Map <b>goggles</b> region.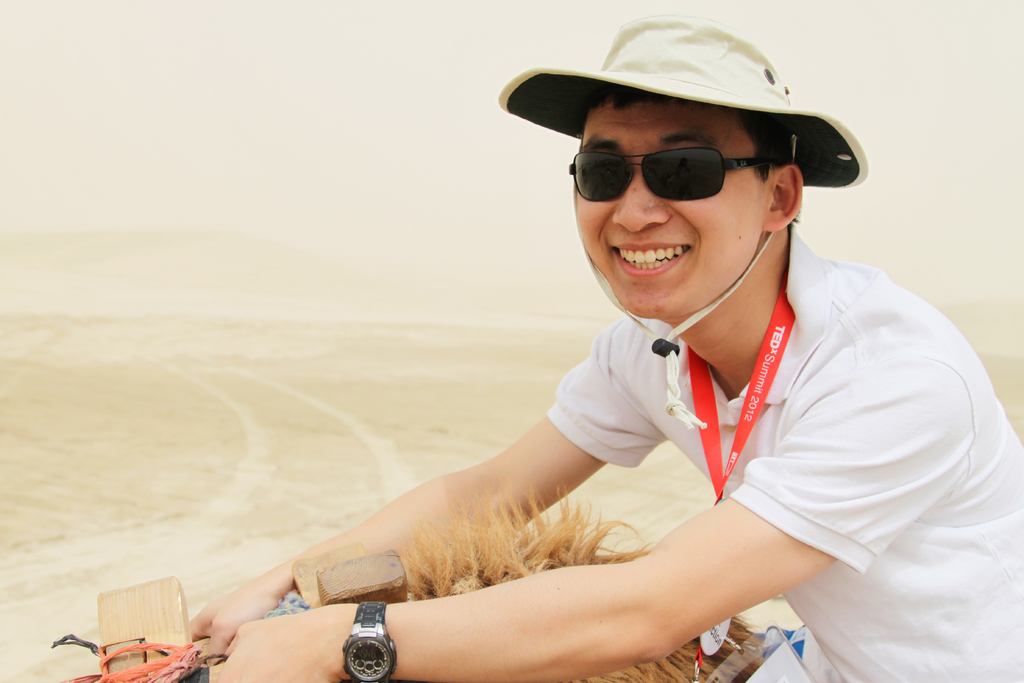
Mapped to box(553, 126, 797, 199).
